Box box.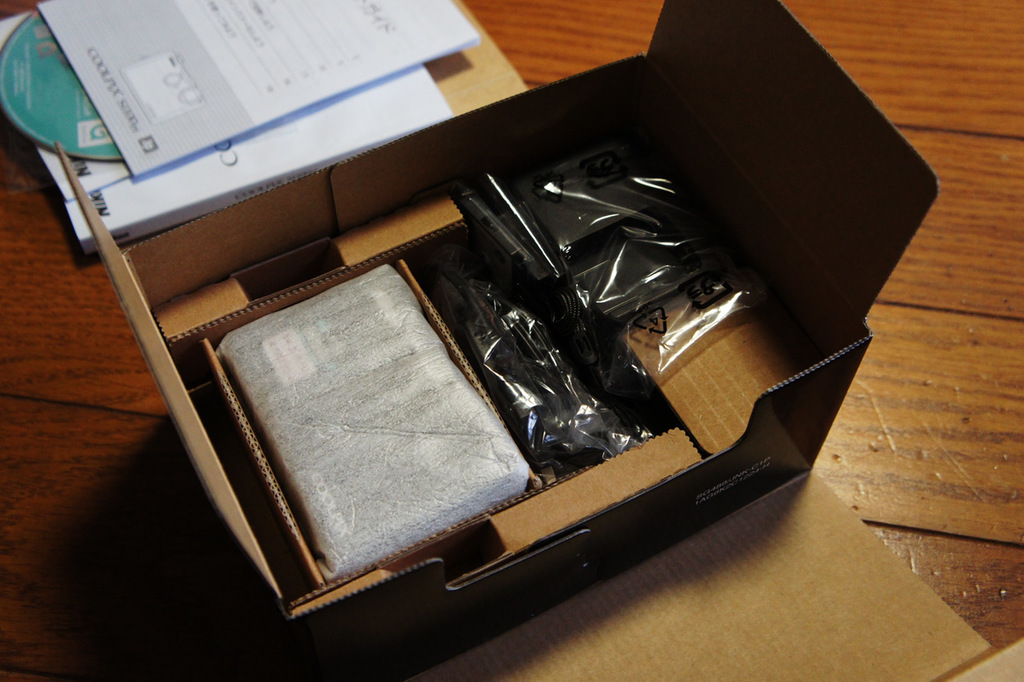
x1=49 y1=32 x2=905 y2=657.
